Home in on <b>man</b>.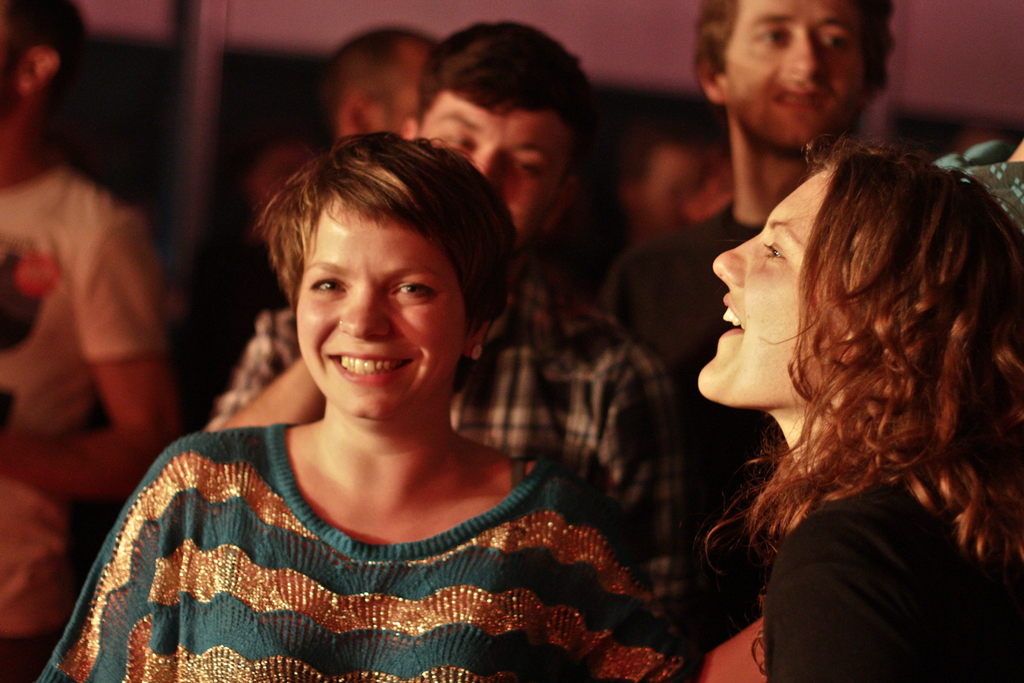
Homed in at (x1=611, y1=0, x2=893, y2=678).
